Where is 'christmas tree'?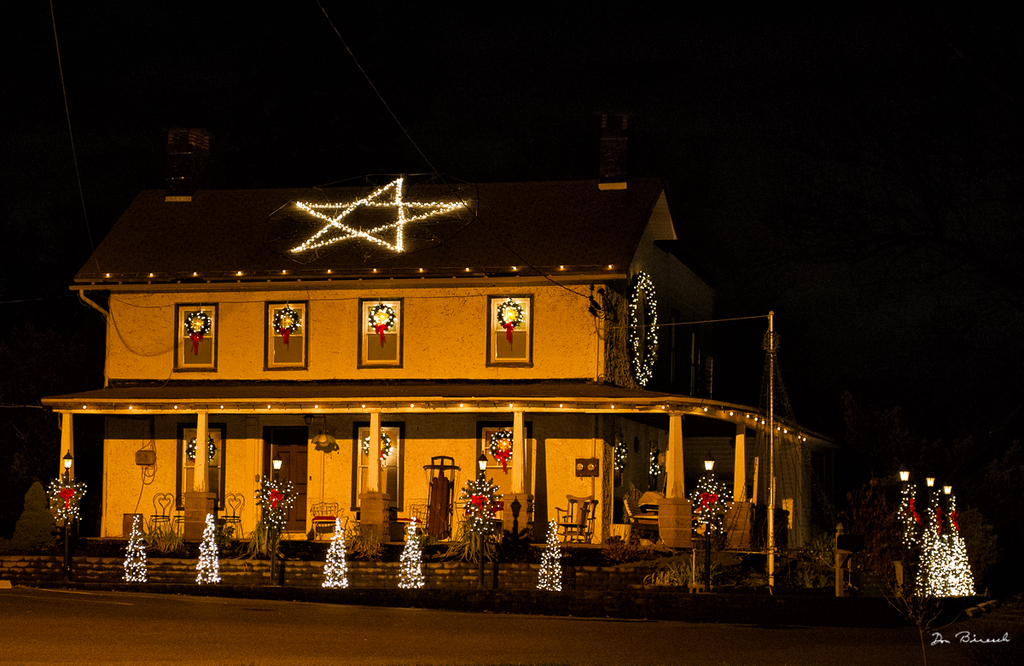
Rect(322, 511, 351, 588).
